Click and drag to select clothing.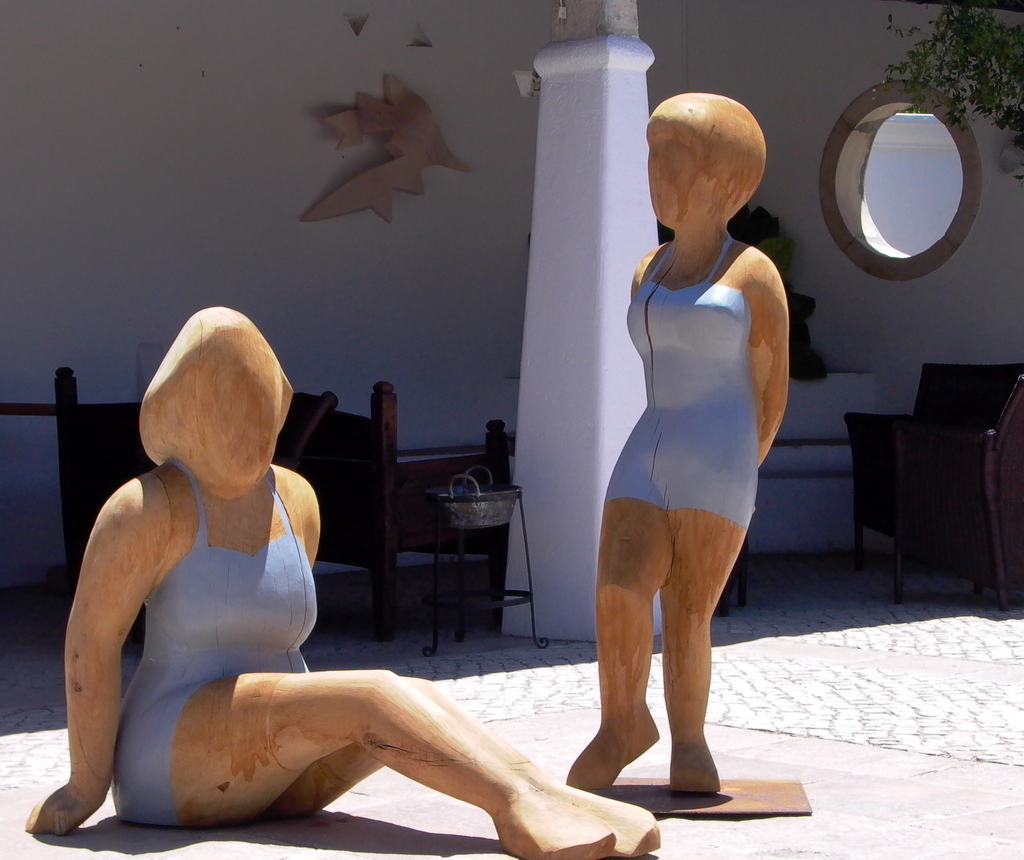
Selection: [left=109, top=466, right=324, bottom=824].
